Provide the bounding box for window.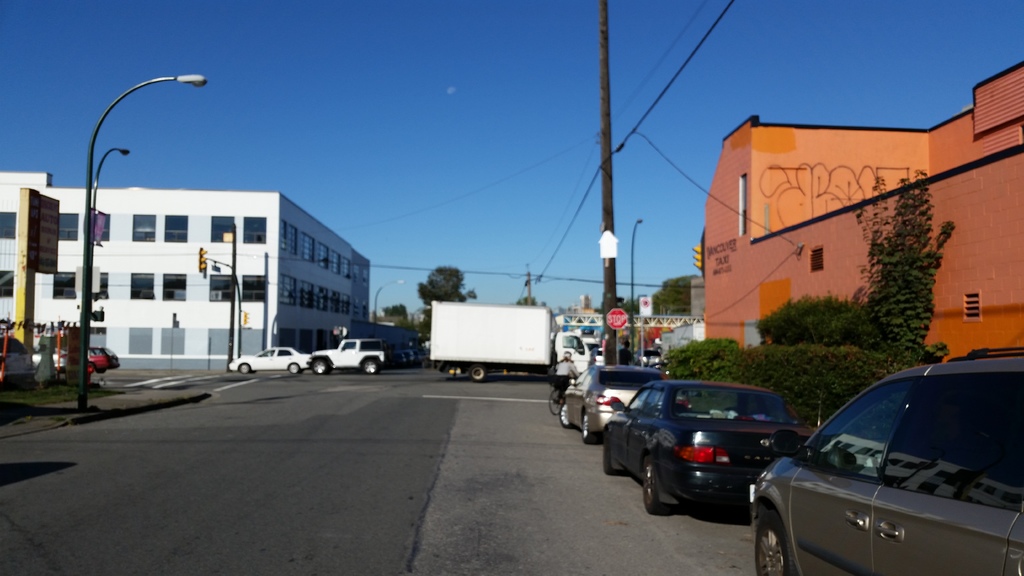
0 210 17 240.
